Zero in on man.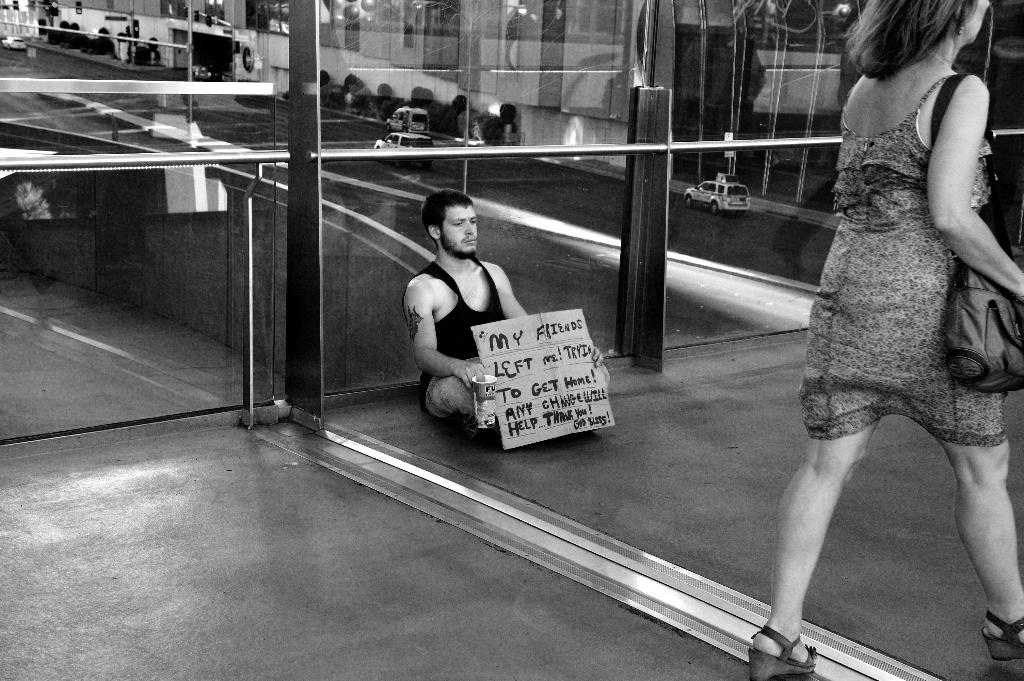
Zeroed in: bbox=[404, 190, 618, 427].
